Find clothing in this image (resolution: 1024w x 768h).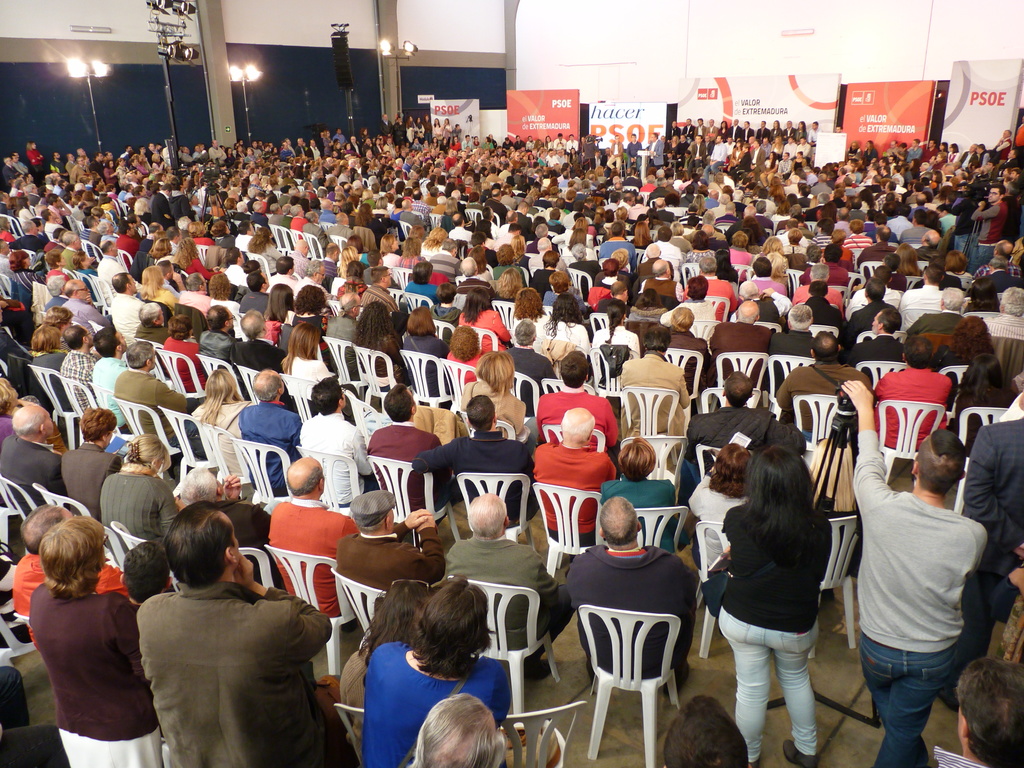
<bbox>112, 362, 196, 448</bbox>.
